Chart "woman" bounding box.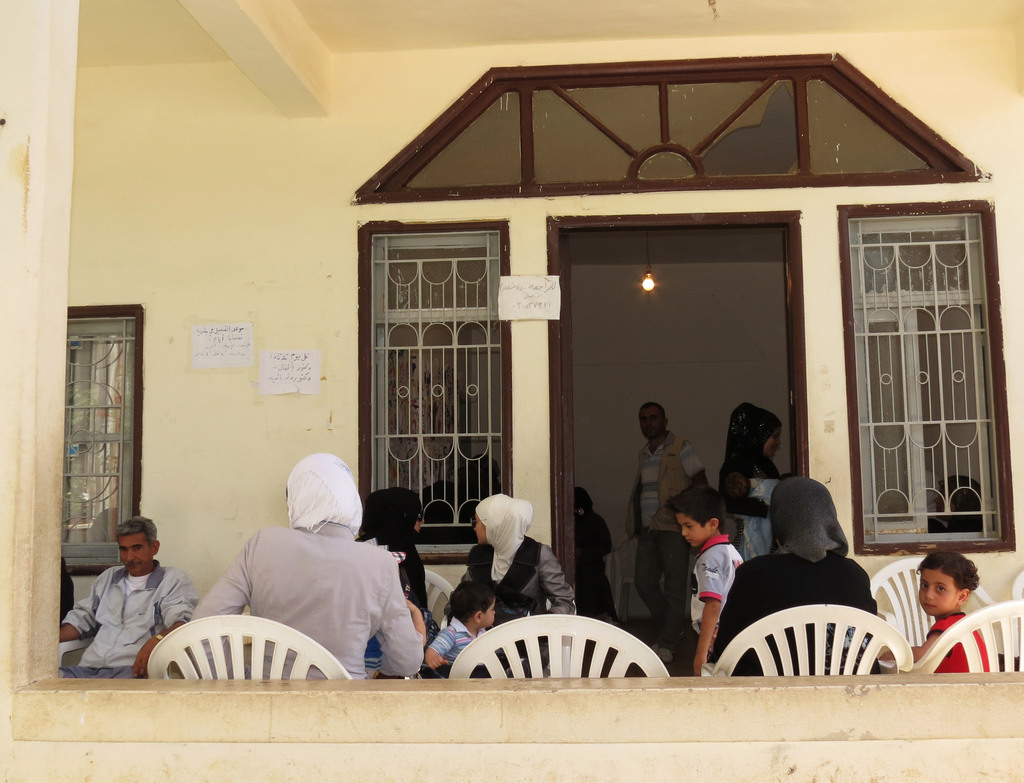
Charted: select_region(455, 486, 584, 665).
